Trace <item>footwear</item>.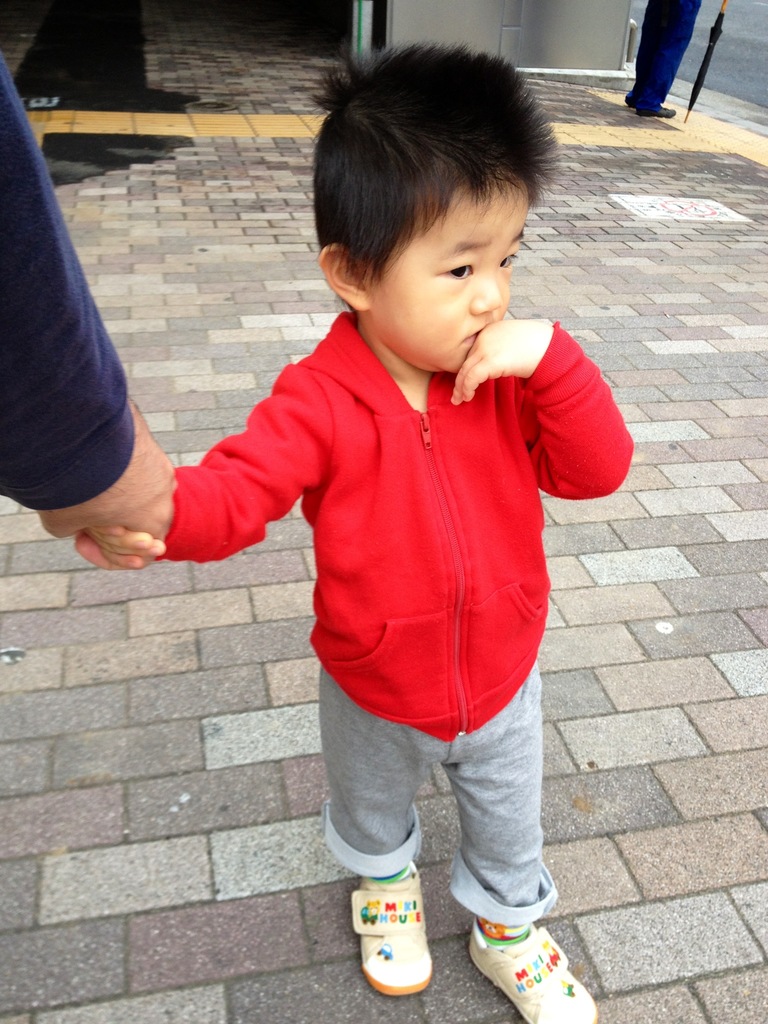
Traced to crop(465, 918, 599, 1023).
